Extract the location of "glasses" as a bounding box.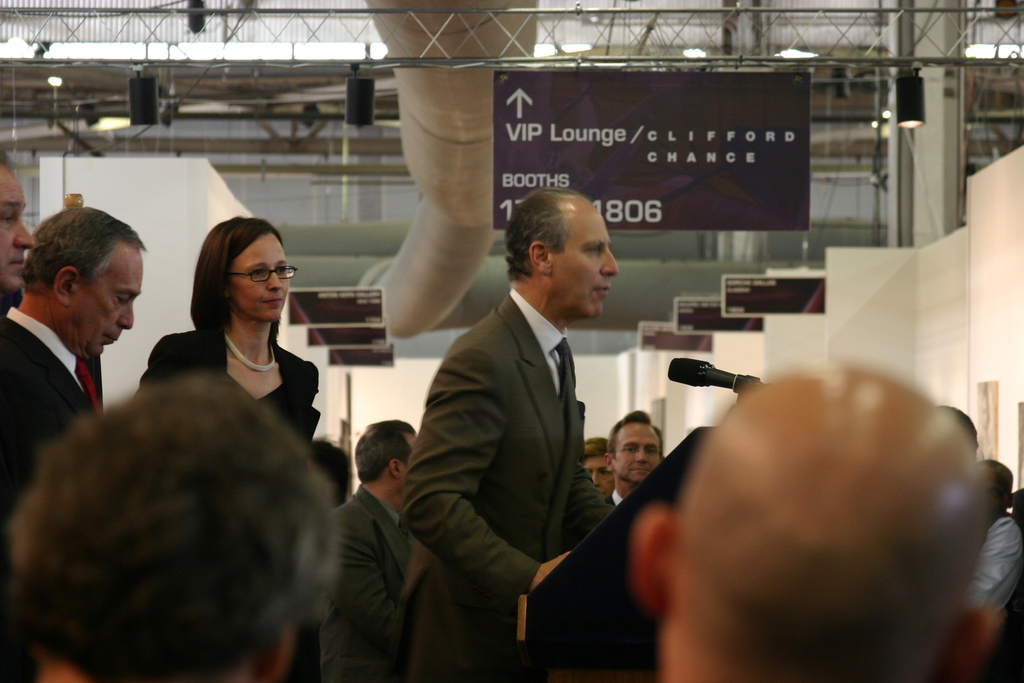
bbox(228, 263, 298, 284).
